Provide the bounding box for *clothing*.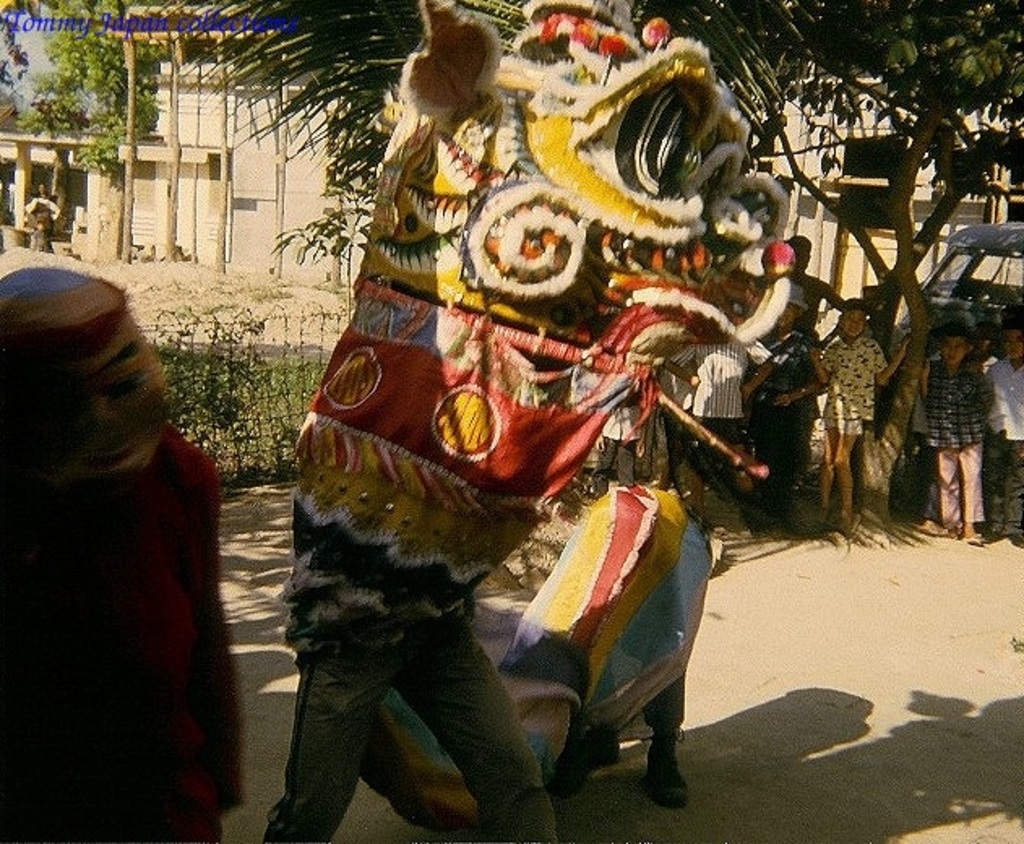
x1=927, y1=359, x2=990, y2=521.
